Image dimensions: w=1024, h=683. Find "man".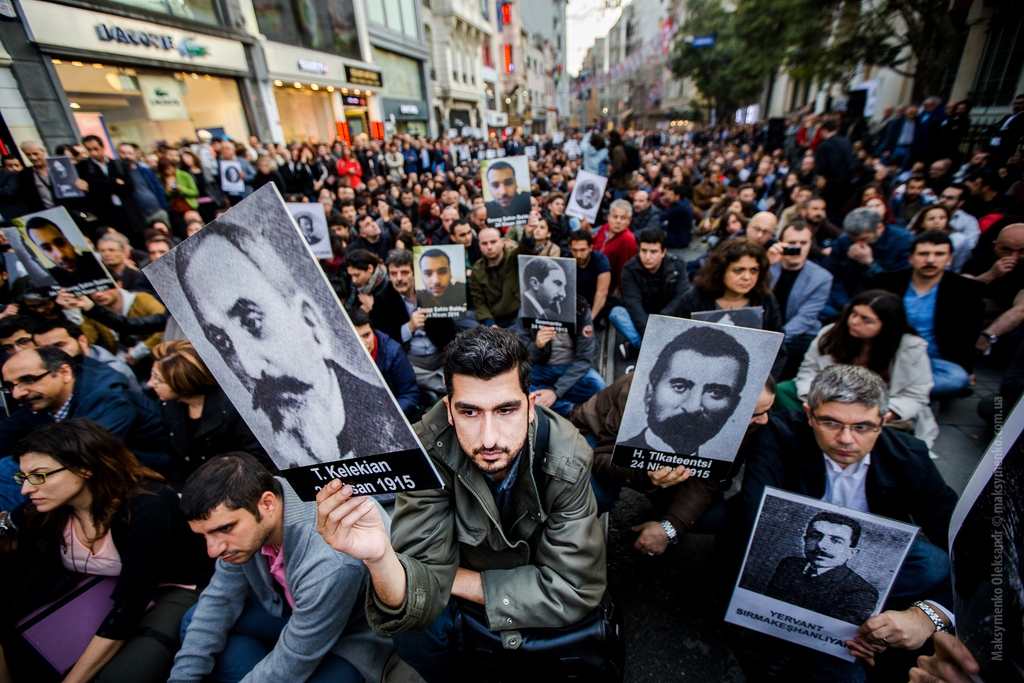
[95, 235, 155, 298].
